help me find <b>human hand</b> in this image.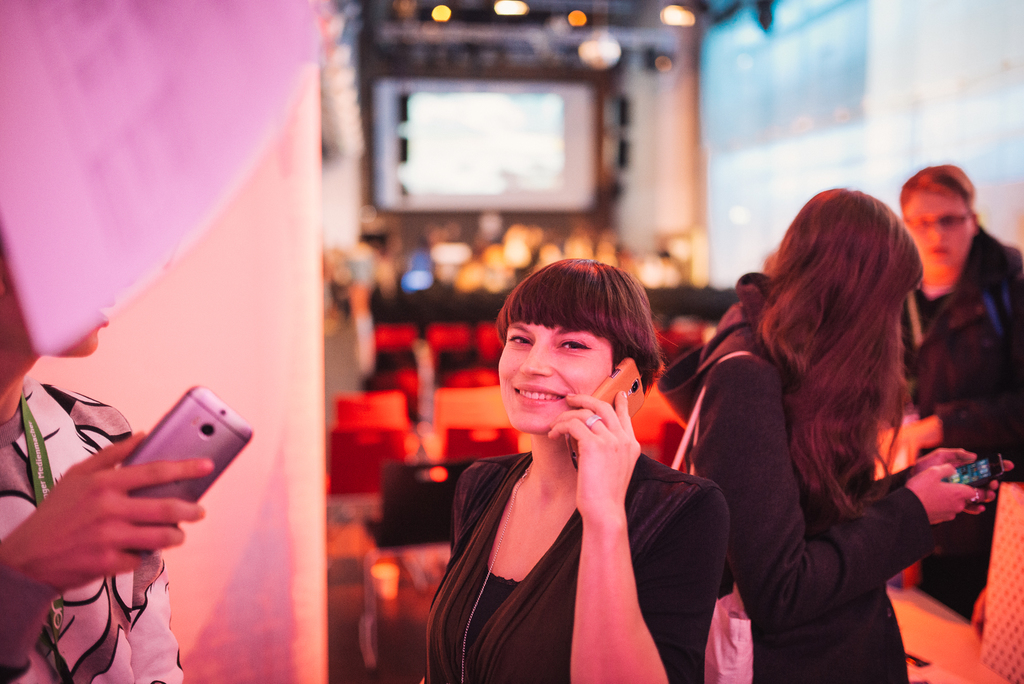
Found it: 902/460/977/526.
